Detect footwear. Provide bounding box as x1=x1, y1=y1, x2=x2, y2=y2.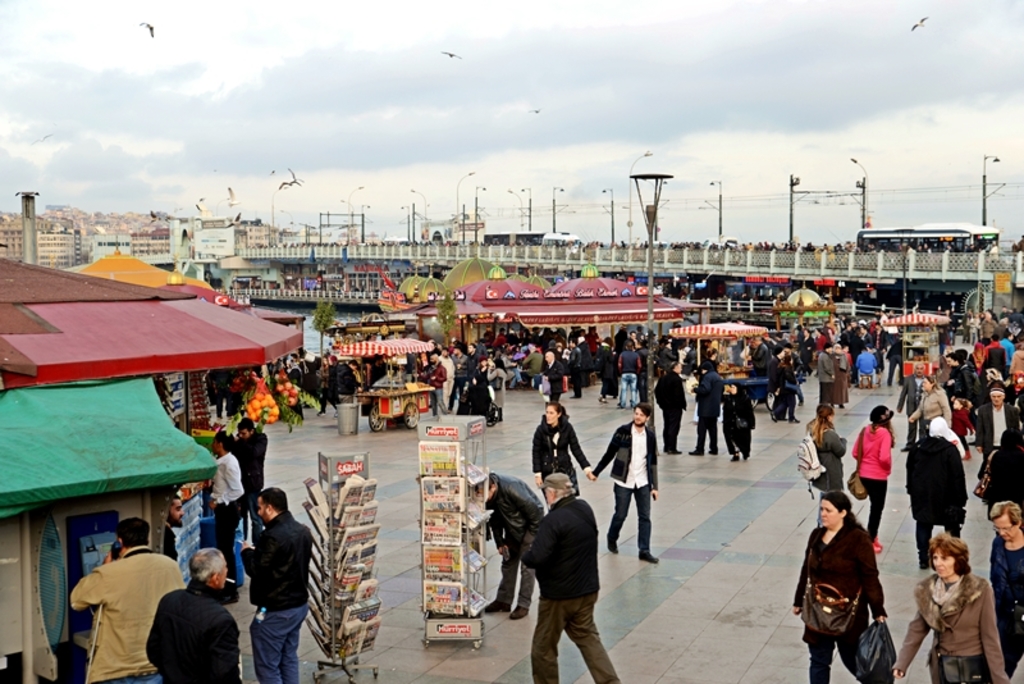
x1=604, y1=532, x2=621, y2=555.
